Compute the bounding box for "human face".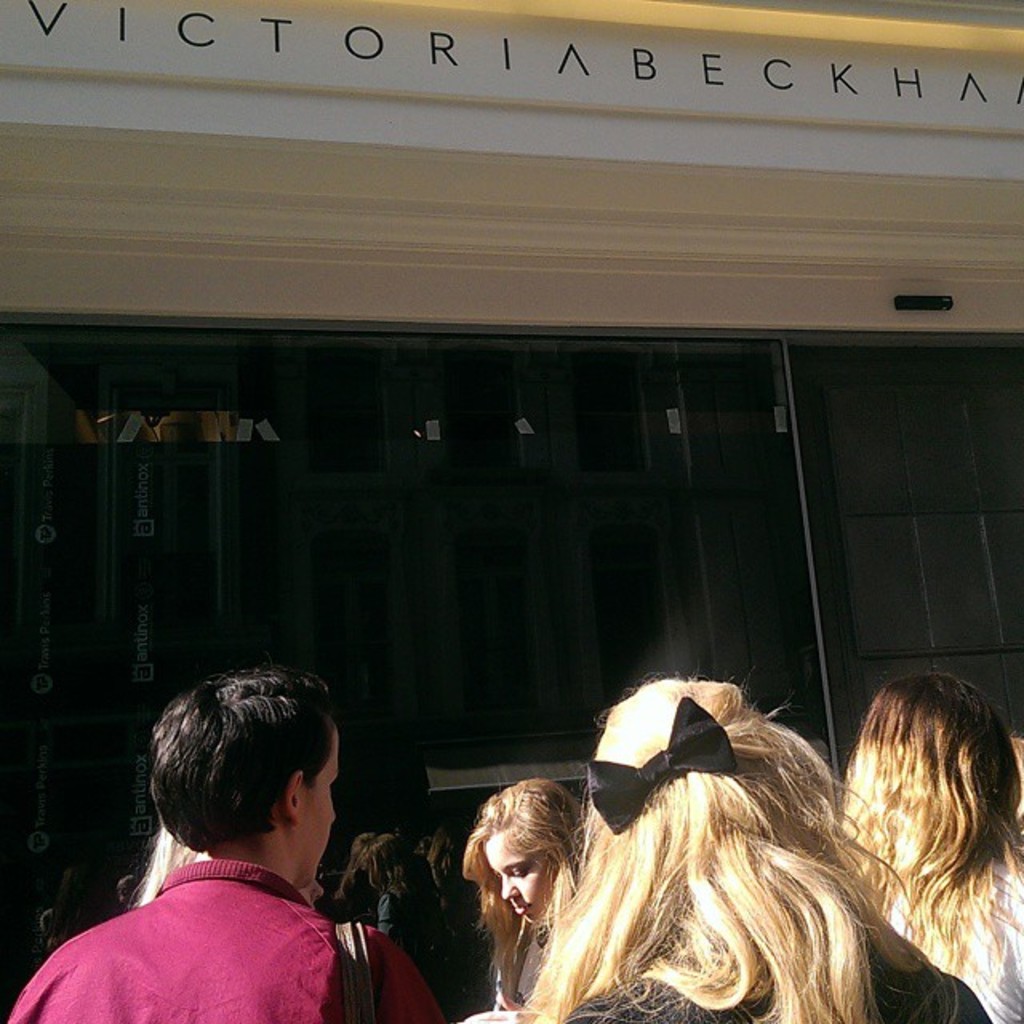
[301,723,341,883].
